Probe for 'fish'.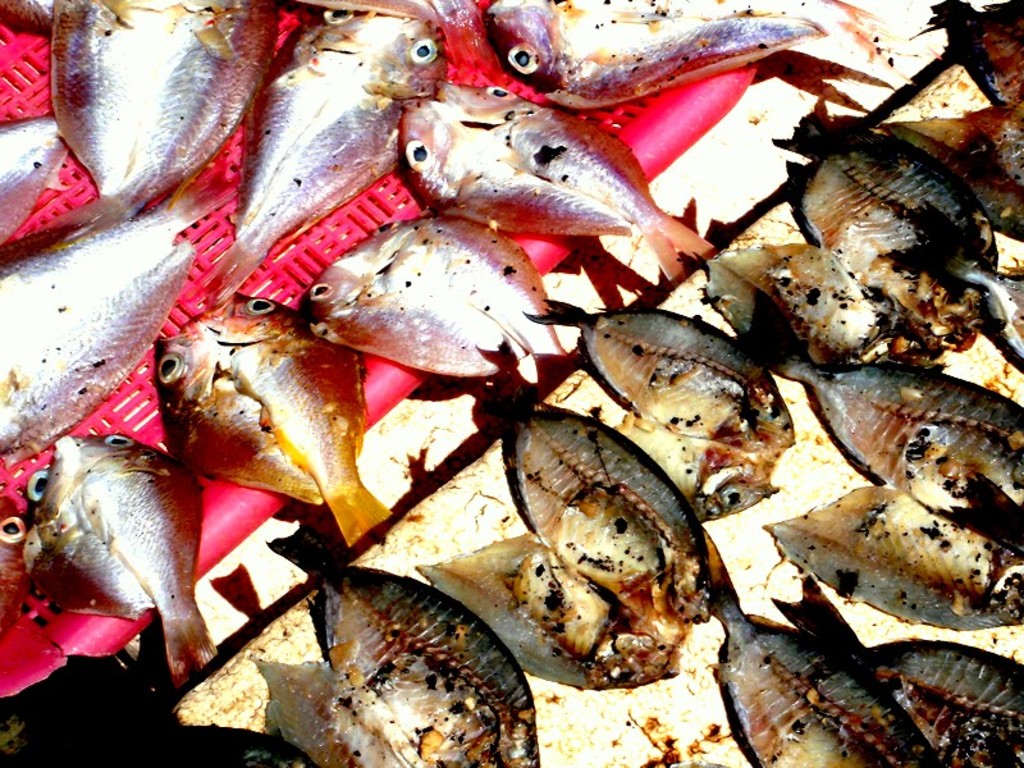
Probe result: 713 541 934 767.
